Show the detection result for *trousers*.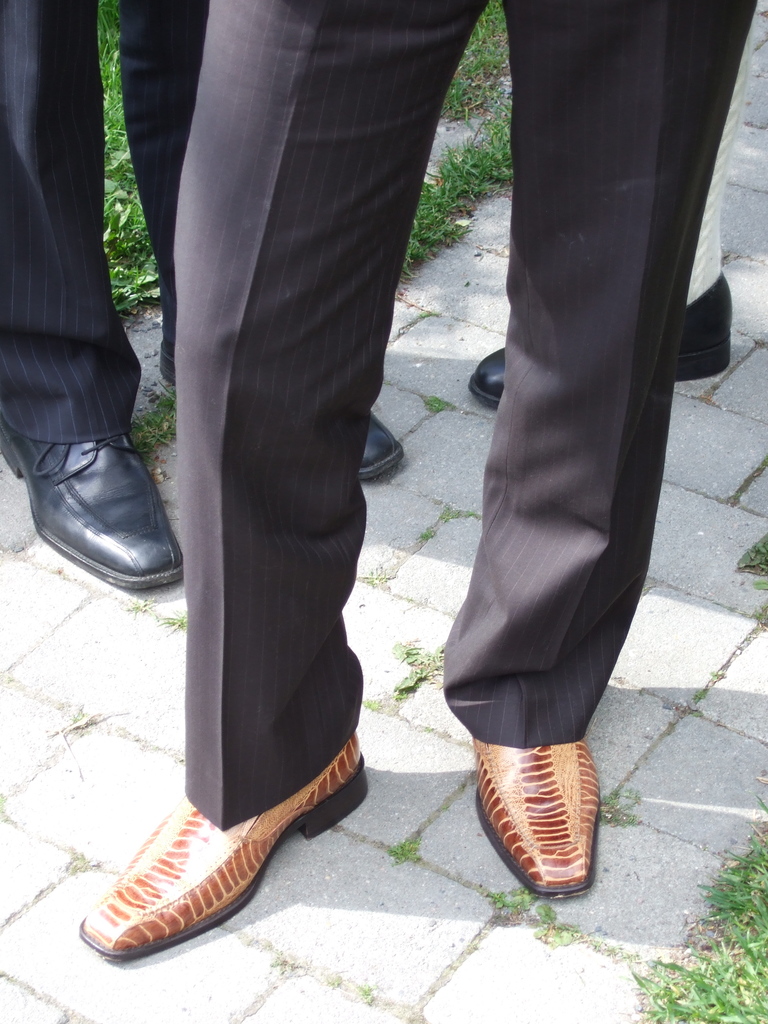
detection(0, 0, 212, 449).
